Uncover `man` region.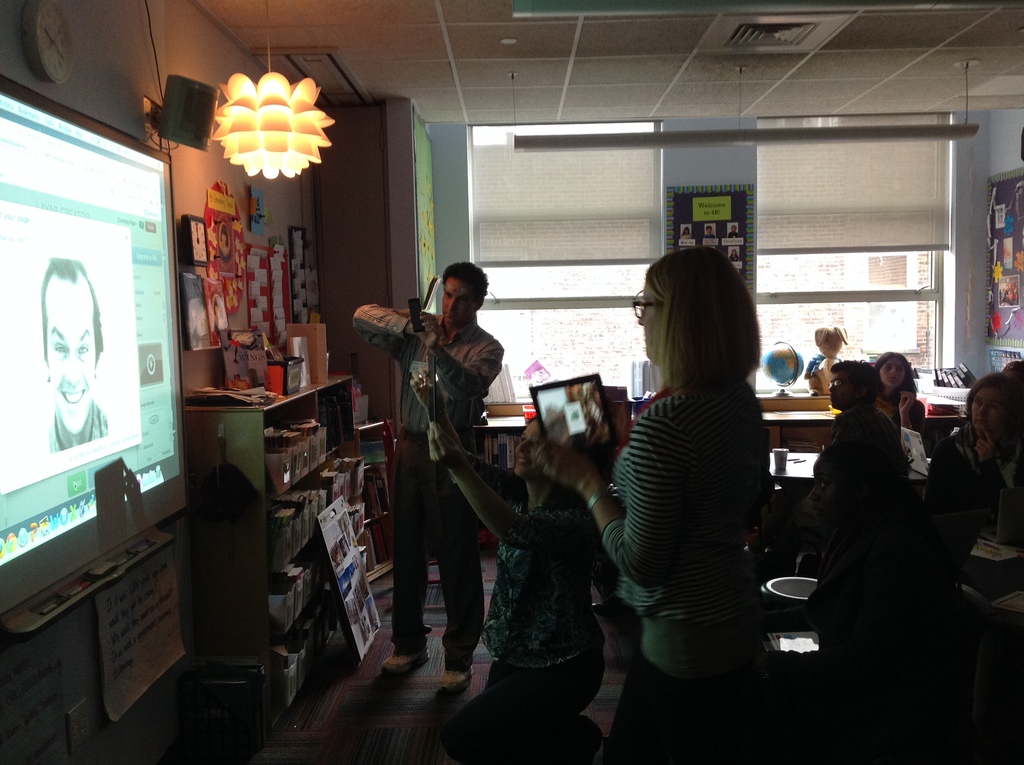
Uncovered: detection(813, 358, 895, 553).
